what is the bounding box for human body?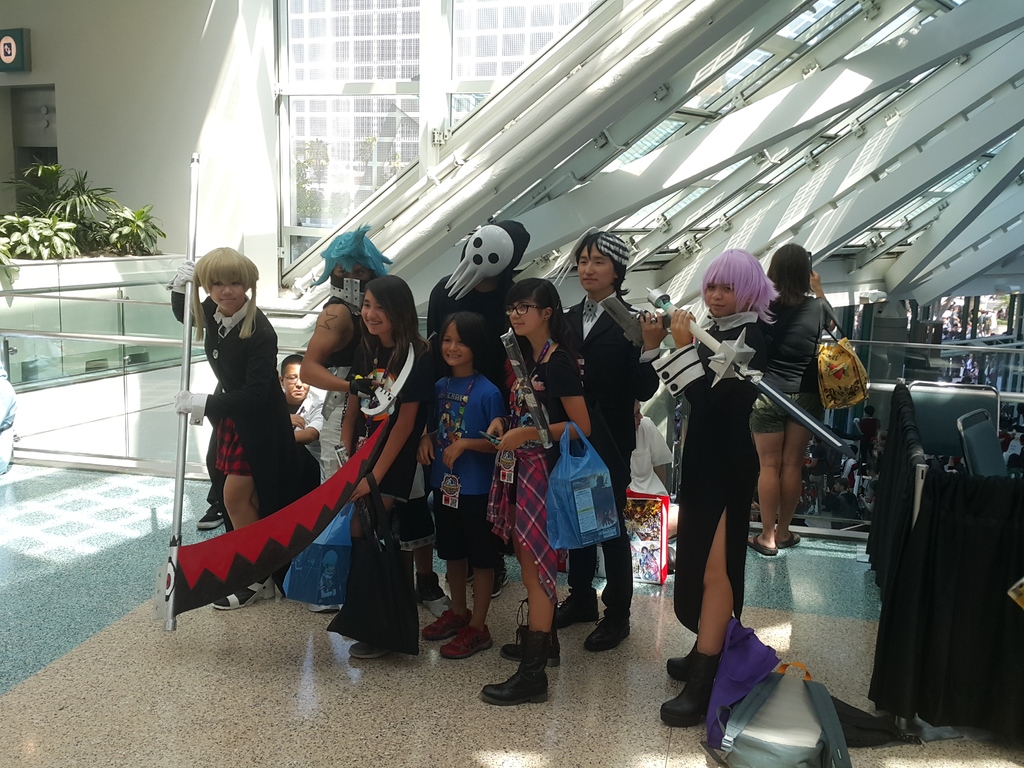
box=[559, 232, 673, 643].
